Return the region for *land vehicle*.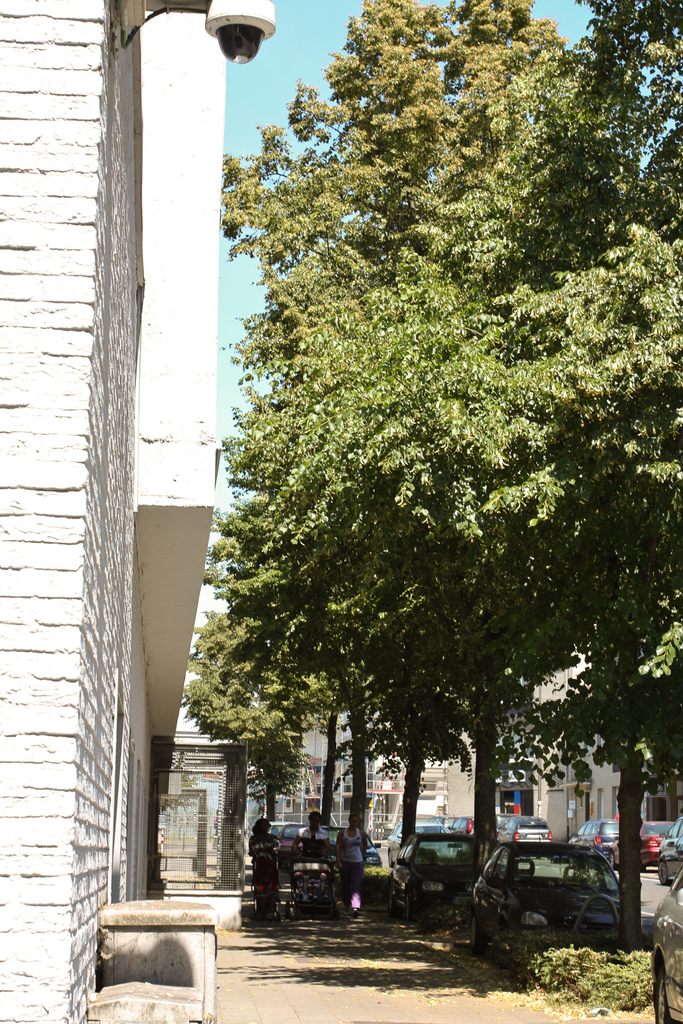
x1=447 y1=813 x2=462 y2=830.
